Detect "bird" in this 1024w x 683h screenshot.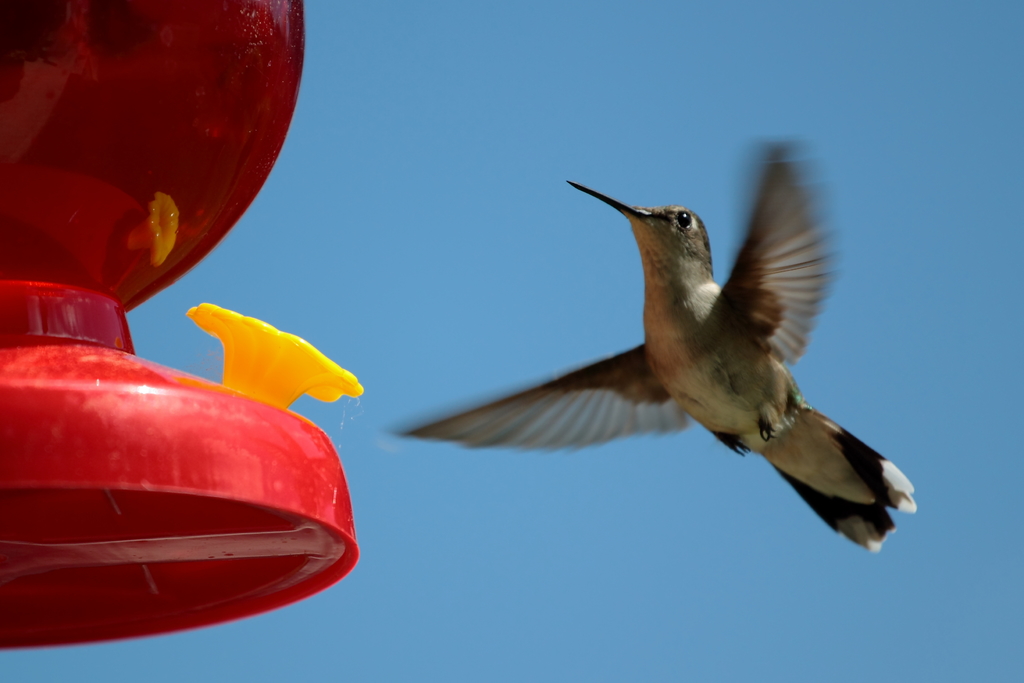
Detection: {"x1": 426, "y1": 163, "x2": 908, "y2": 545}.
